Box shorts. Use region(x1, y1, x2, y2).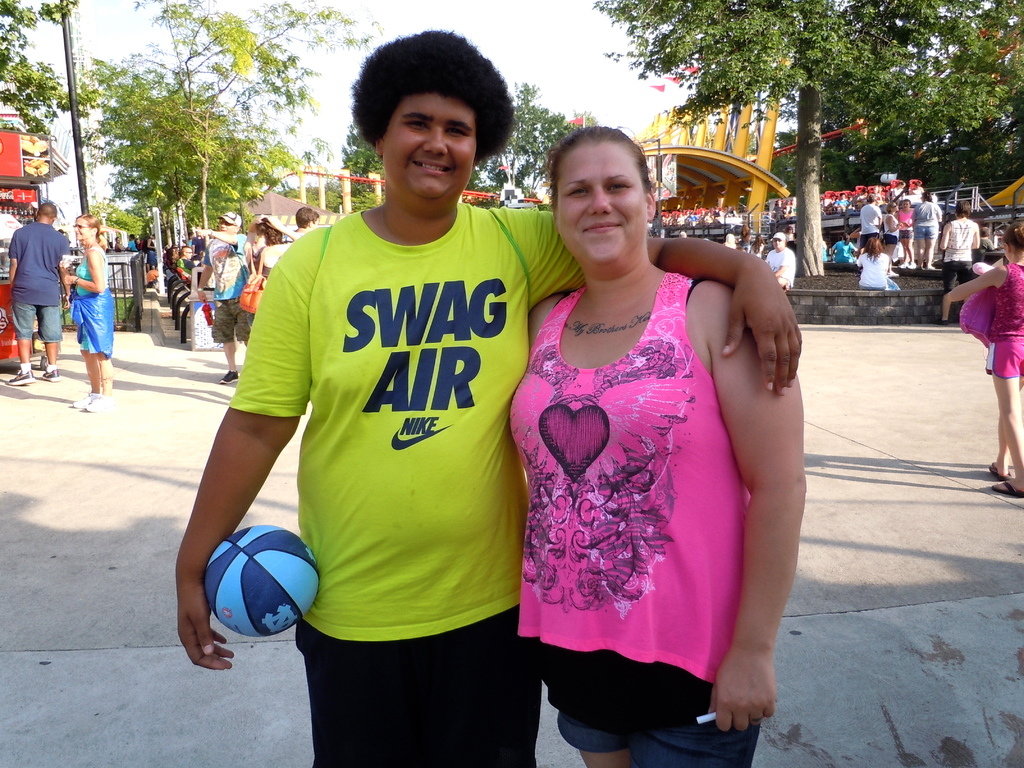
region(292, 605, 543, 767).
